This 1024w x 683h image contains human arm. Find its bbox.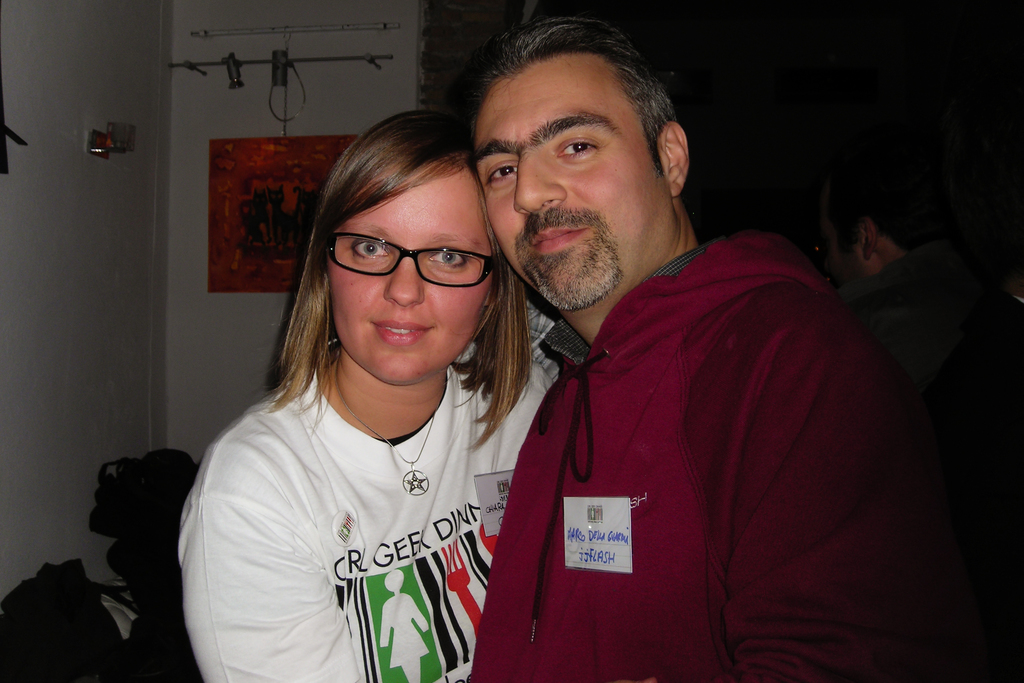
l=187, t=397, r=365, b=682.
